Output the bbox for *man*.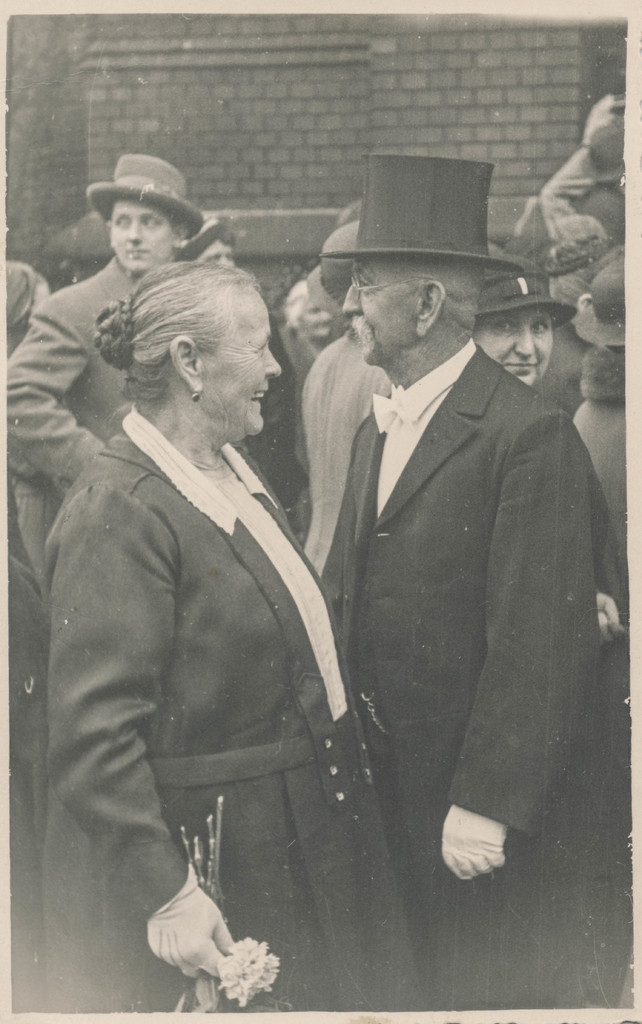
[left=8, top=144, right=200, bottom=588].
